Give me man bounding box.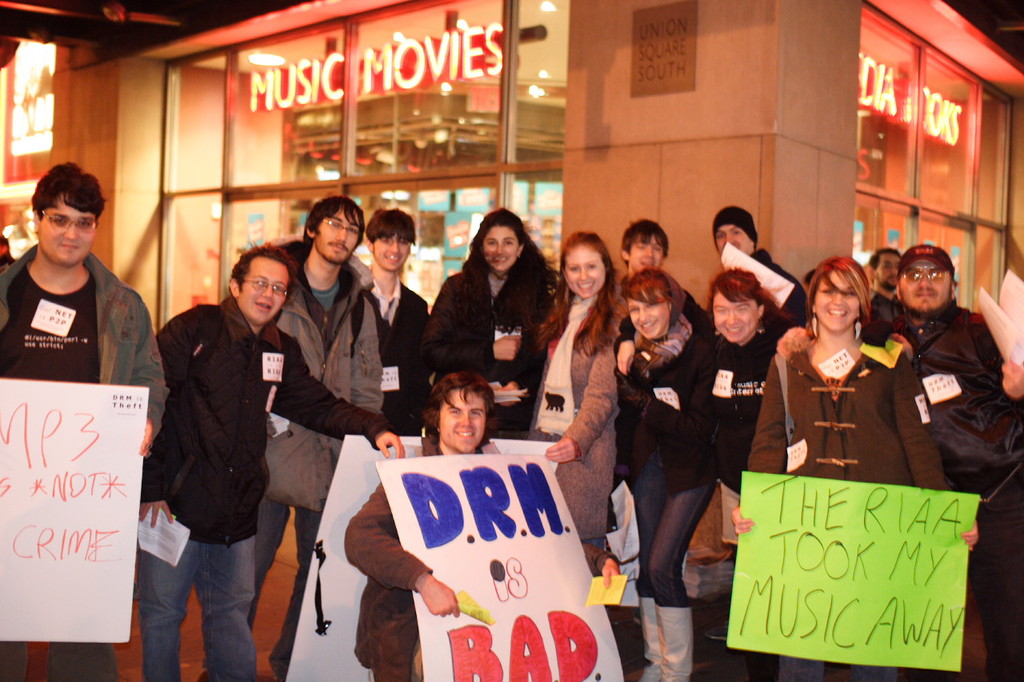
(139,239,403,681).
